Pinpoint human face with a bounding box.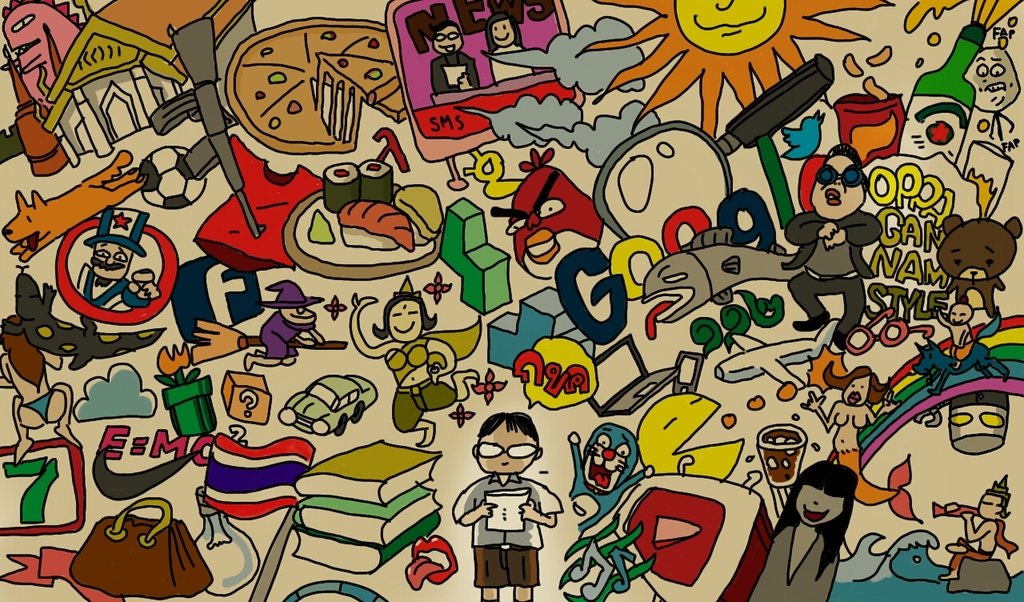
474 421 537 482.
